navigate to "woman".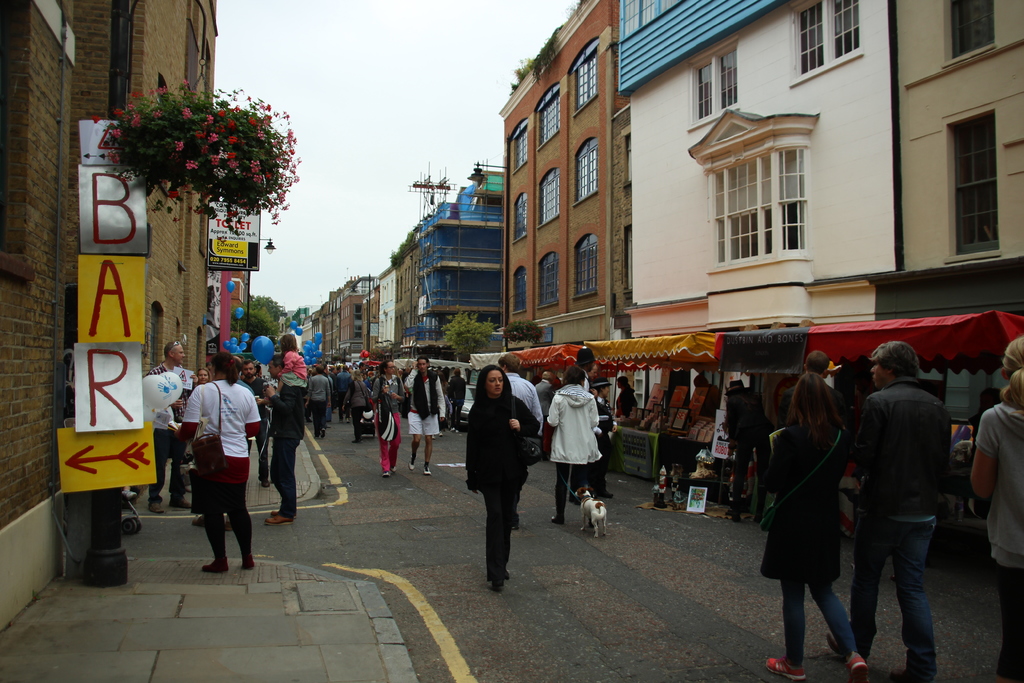
Navigation target: (760,372,867,680).
